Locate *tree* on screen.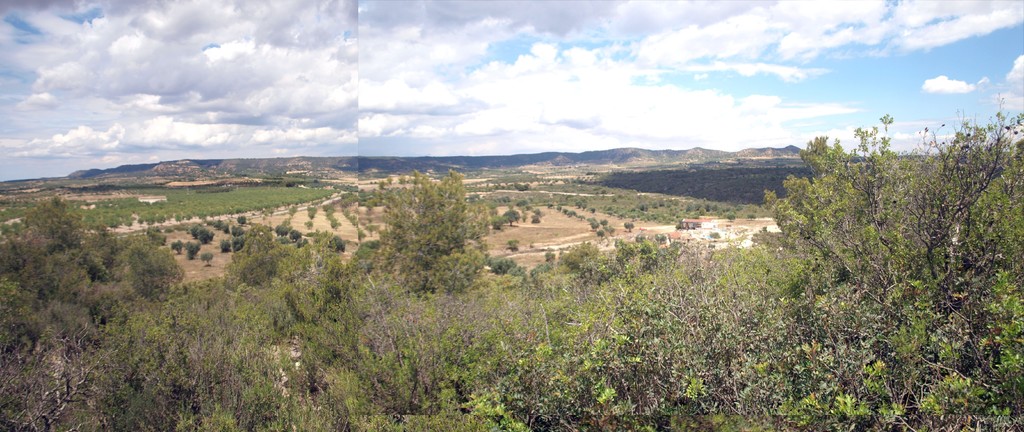
On screen at 218:238:231:254.
